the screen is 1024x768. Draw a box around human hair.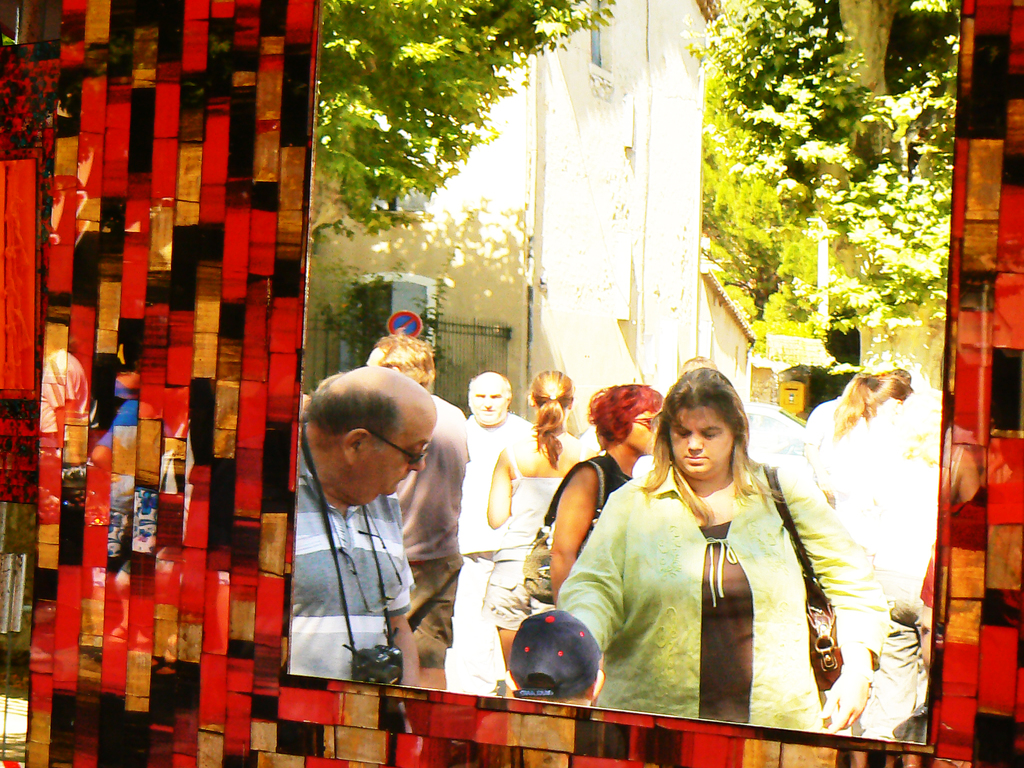
{"x1": 616, "y1": 366, "x2": 792, "y2": 530}.
